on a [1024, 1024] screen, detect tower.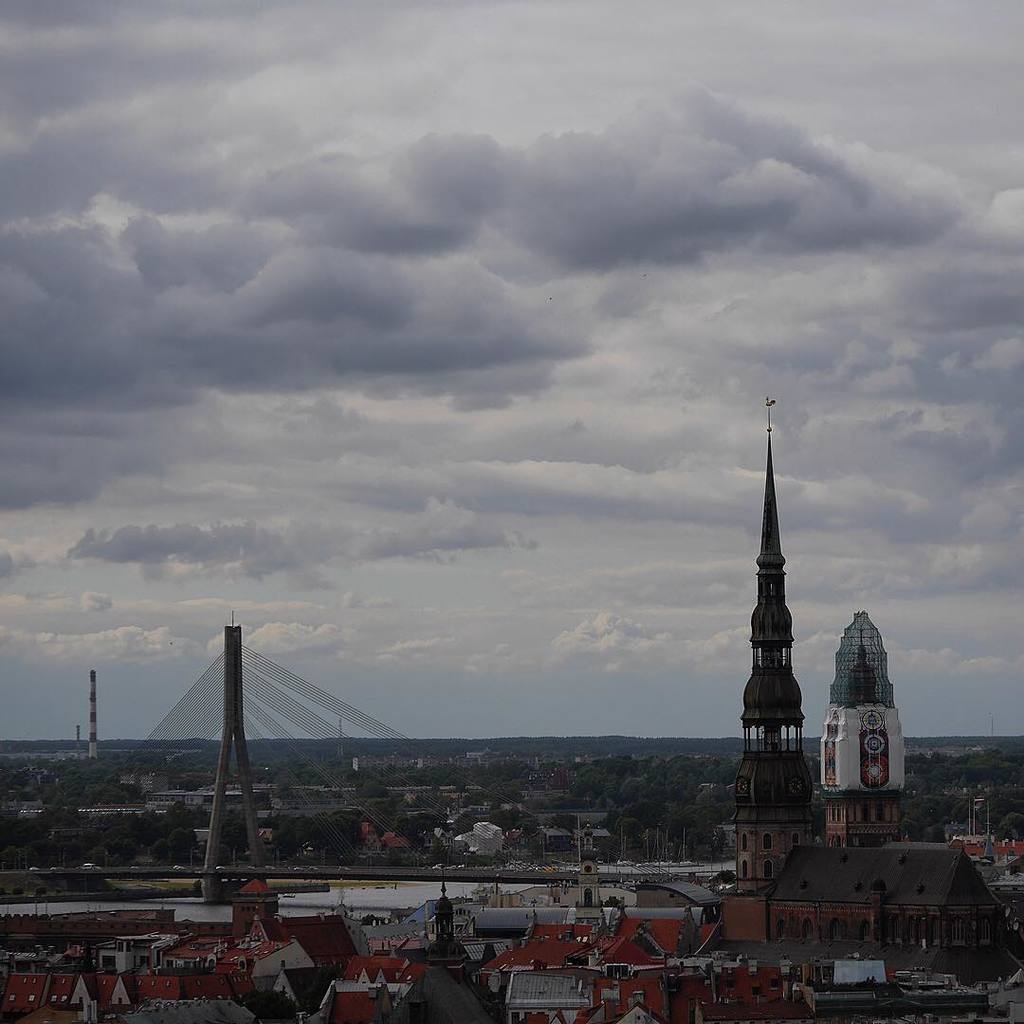
select_region(731, 397, 815, 897).
